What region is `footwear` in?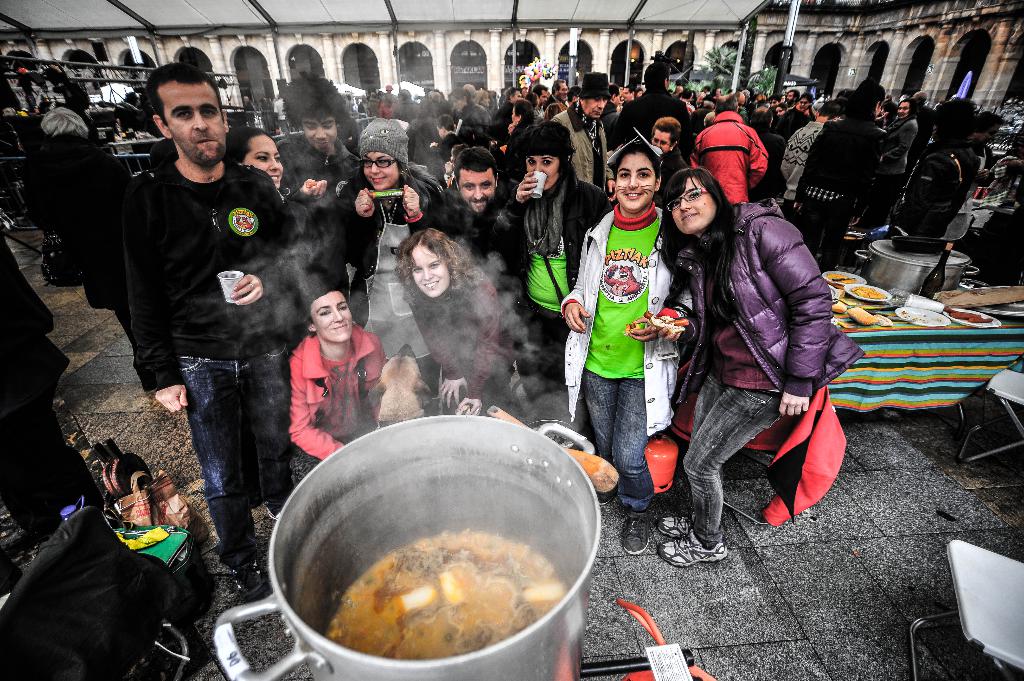
236:553:268:607.
